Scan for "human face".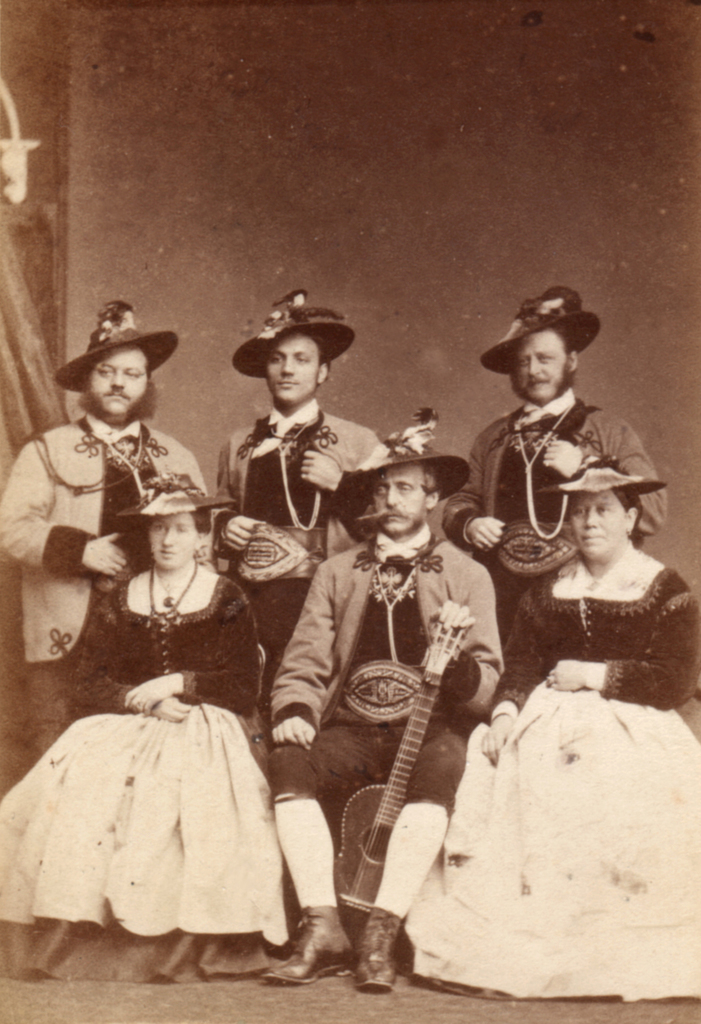
Scan result: [x1=84, y1=342, x2=156, y2=413].
